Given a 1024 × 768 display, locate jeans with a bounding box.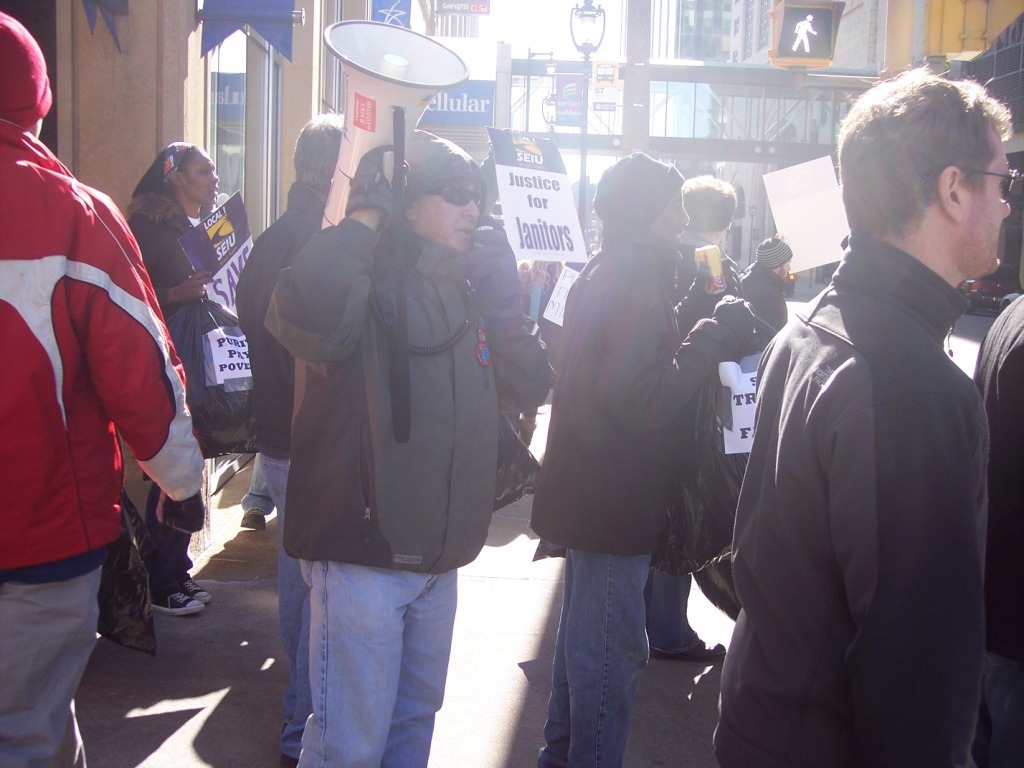
Located: (261,557,475,767).
